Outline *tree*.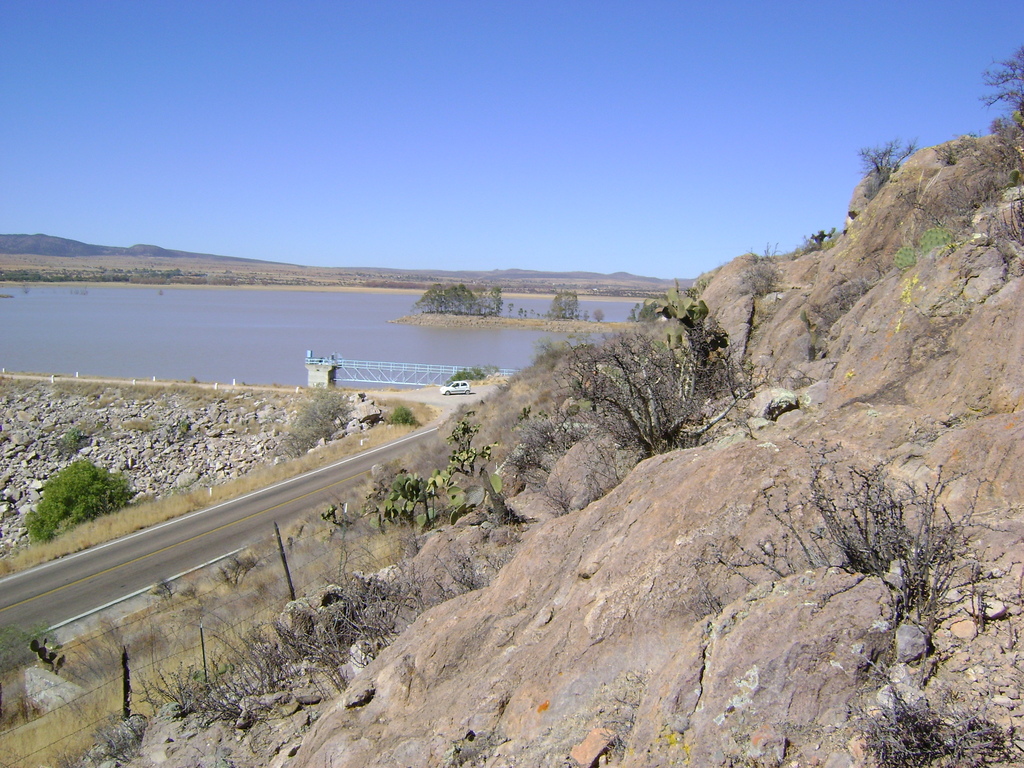
Outline: [545,287,582,323].
